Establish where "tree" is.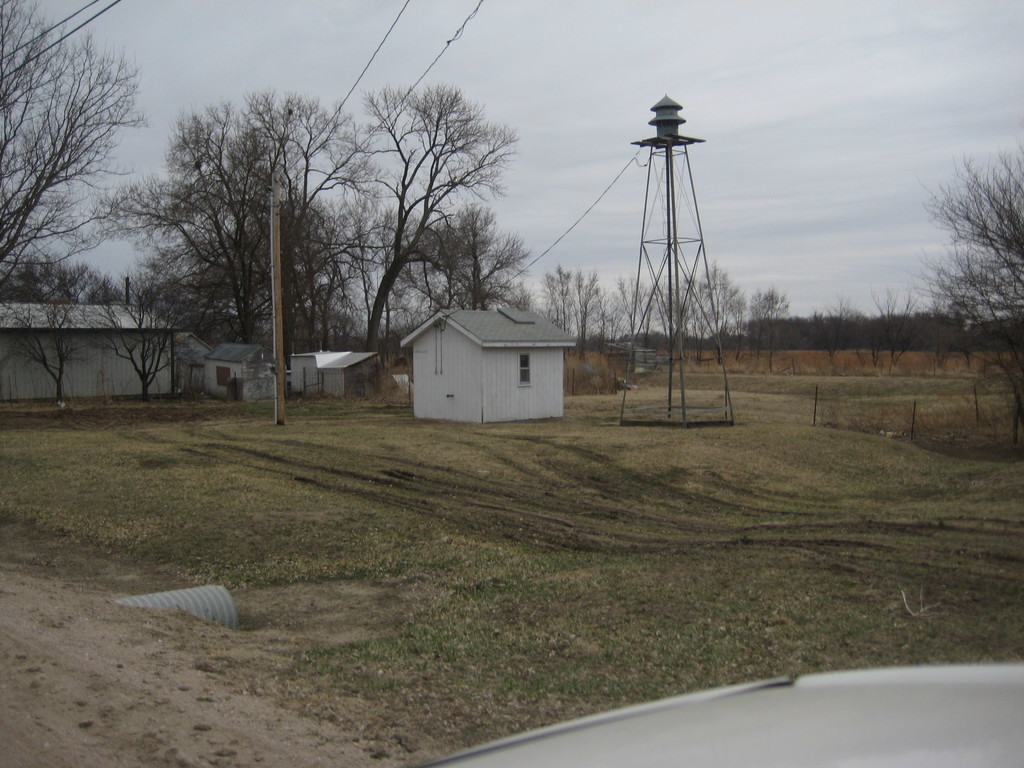
Established at box=[851, 283, 918, 373].
